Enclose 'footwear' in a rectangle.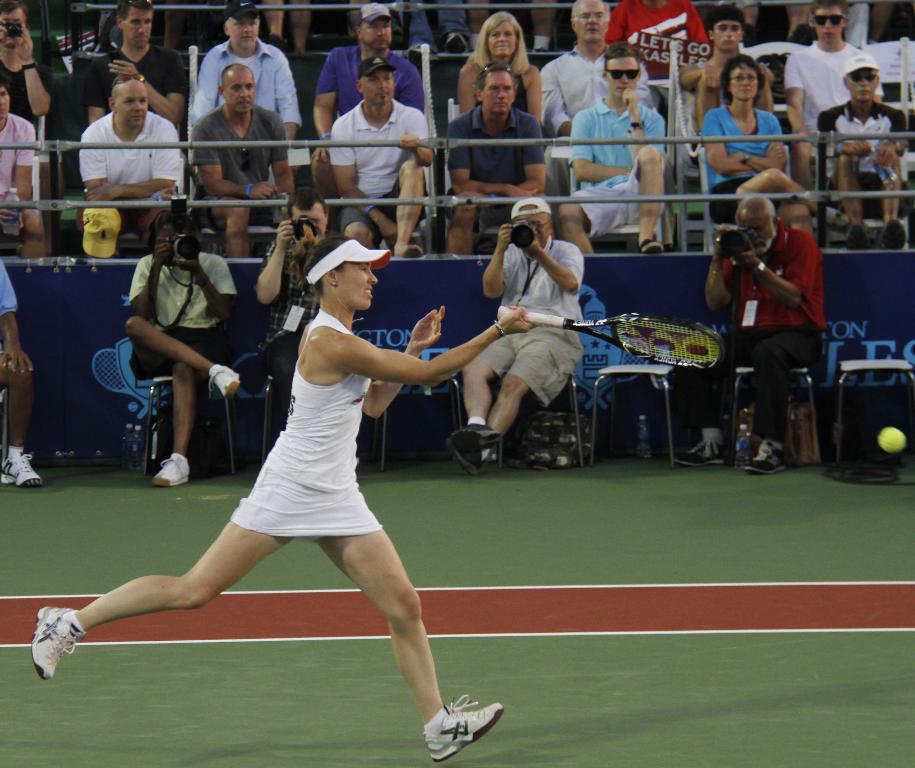
[left=36, top=599, right=89, bottom=679].
